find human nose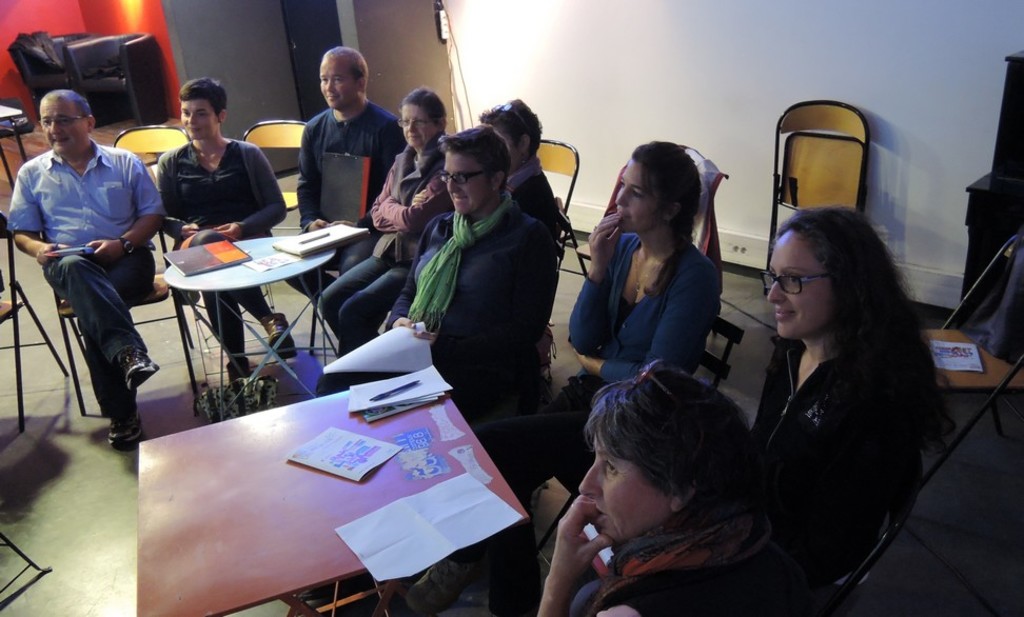
rect(186, 113, 196, 124)
